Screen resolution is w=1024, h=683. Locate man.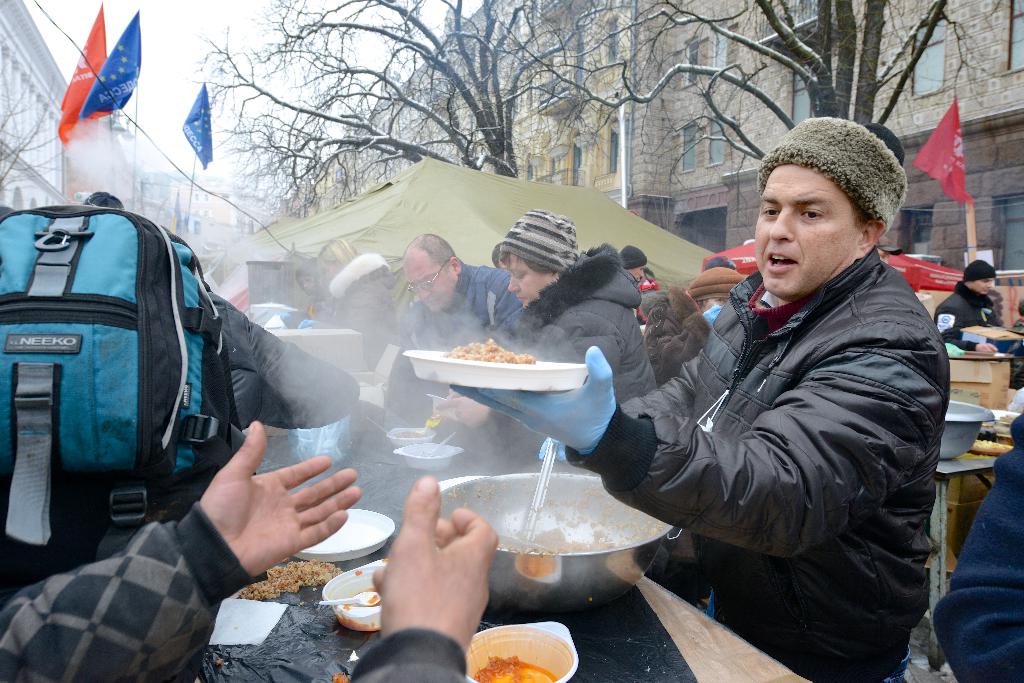
x1=433, y1=212, x2=654, y2=454.
